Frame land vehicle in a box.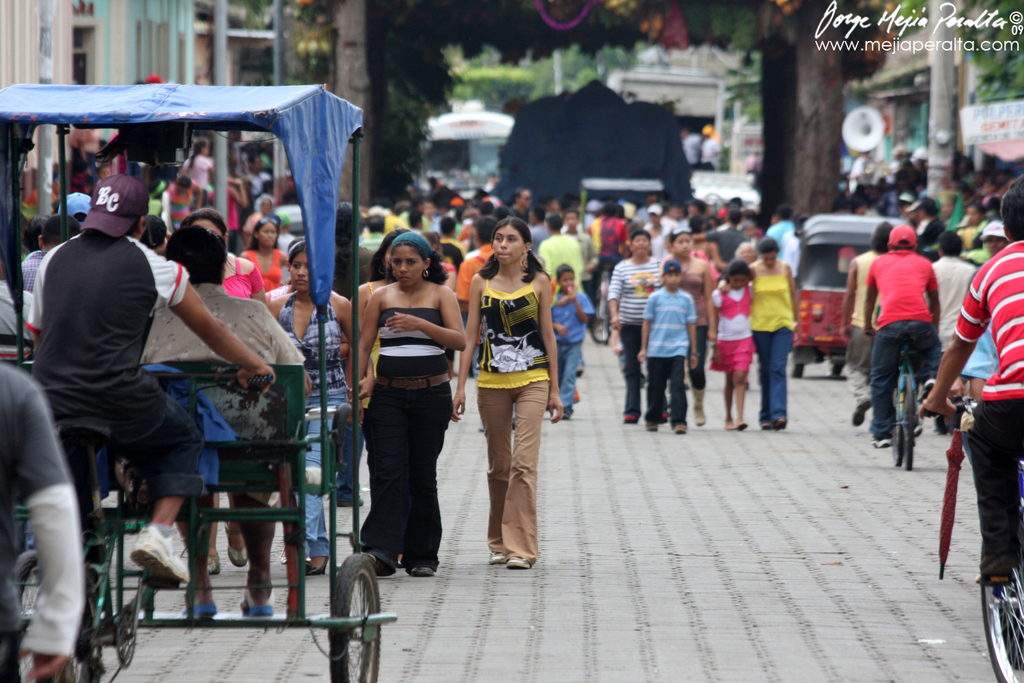
detection(790, 206, 913, 376).
